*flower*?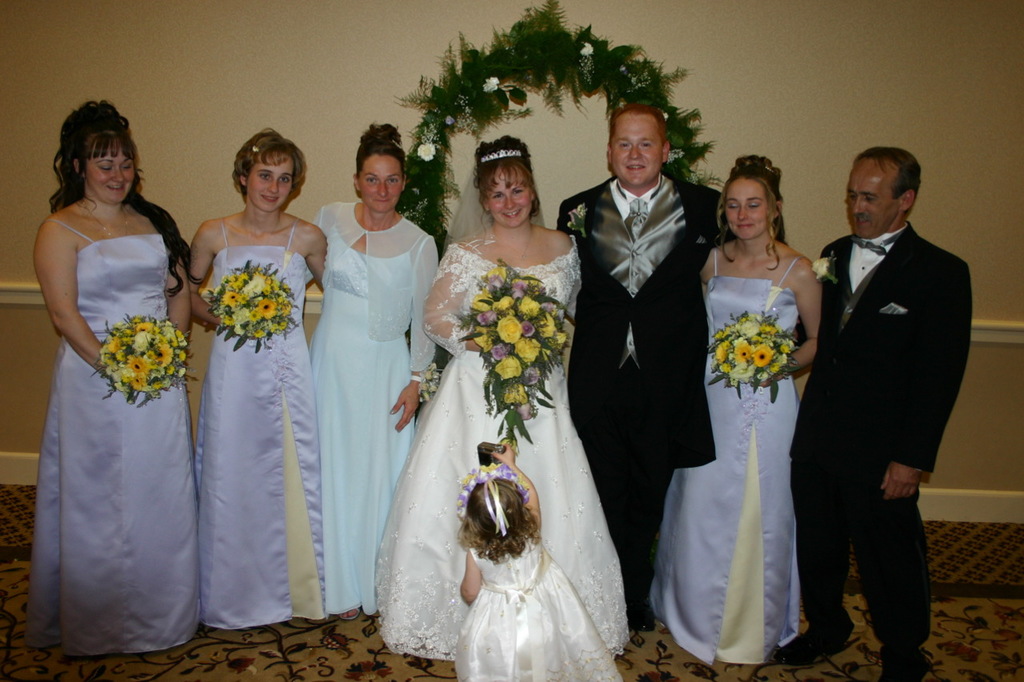
bbox=(412, 139, 436, 163)
